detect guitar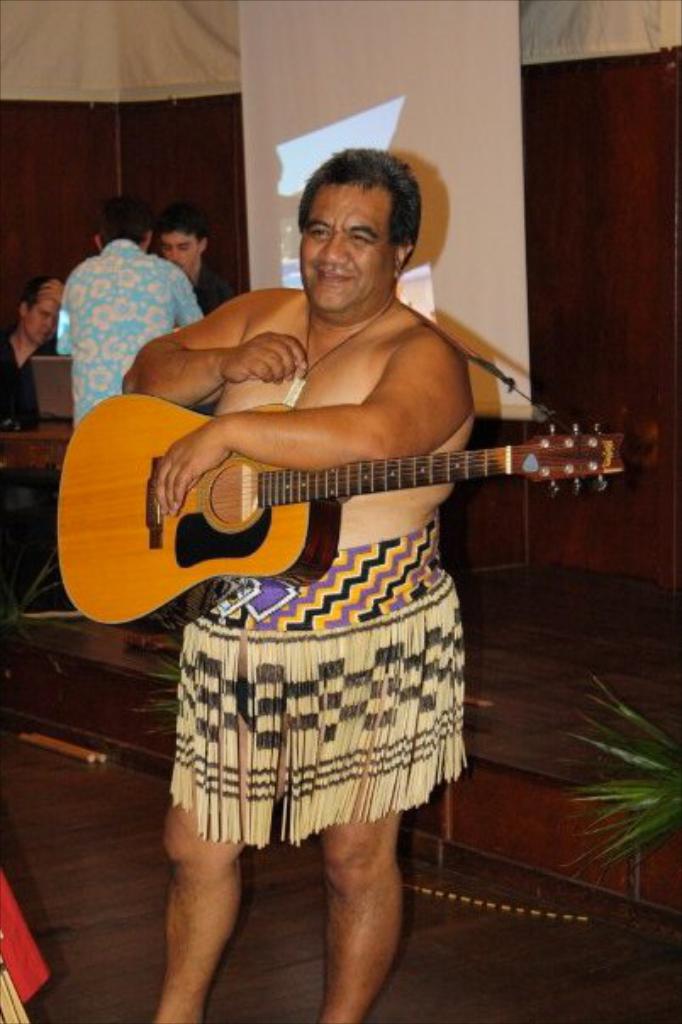
crop(0, 380, 674, 648)
